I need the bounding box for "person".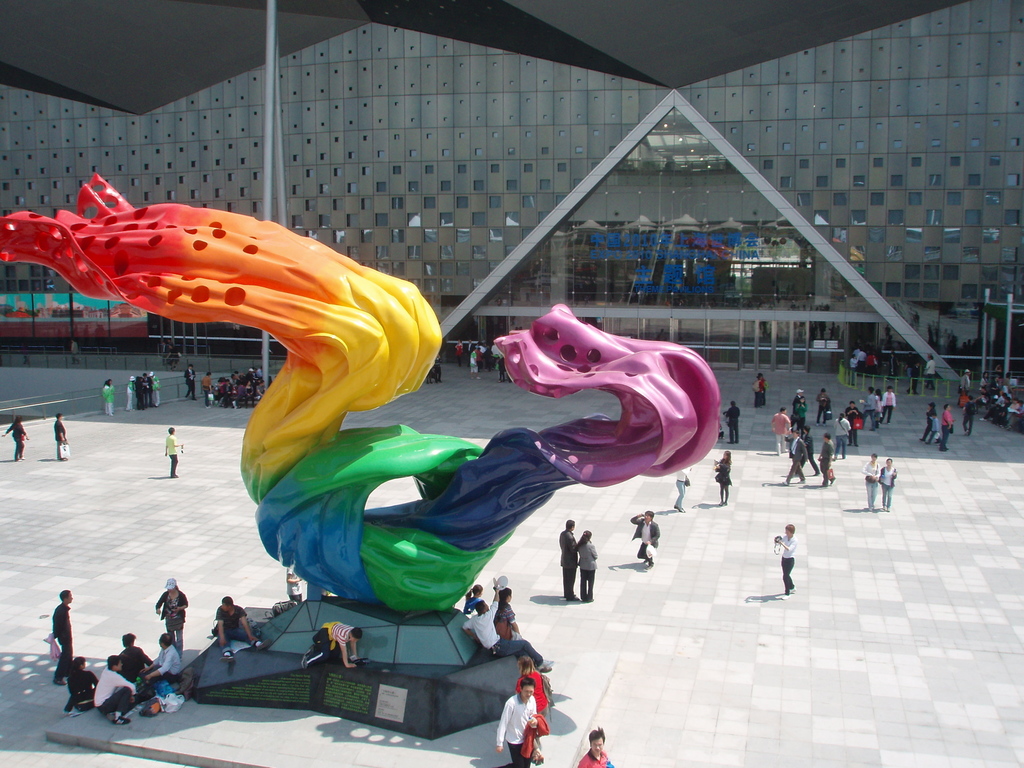
Here it is: 783,428,808,486.
